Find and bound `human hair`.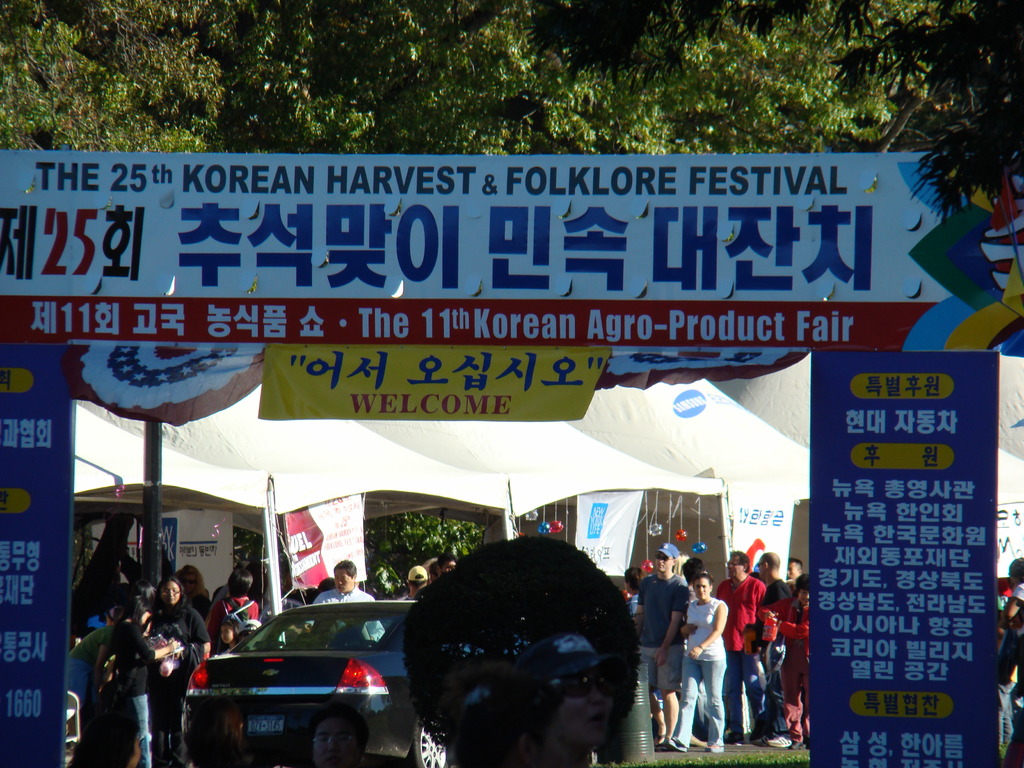
Bound: pyautogui.locateOnScreen(438, 556, 458, 575).
